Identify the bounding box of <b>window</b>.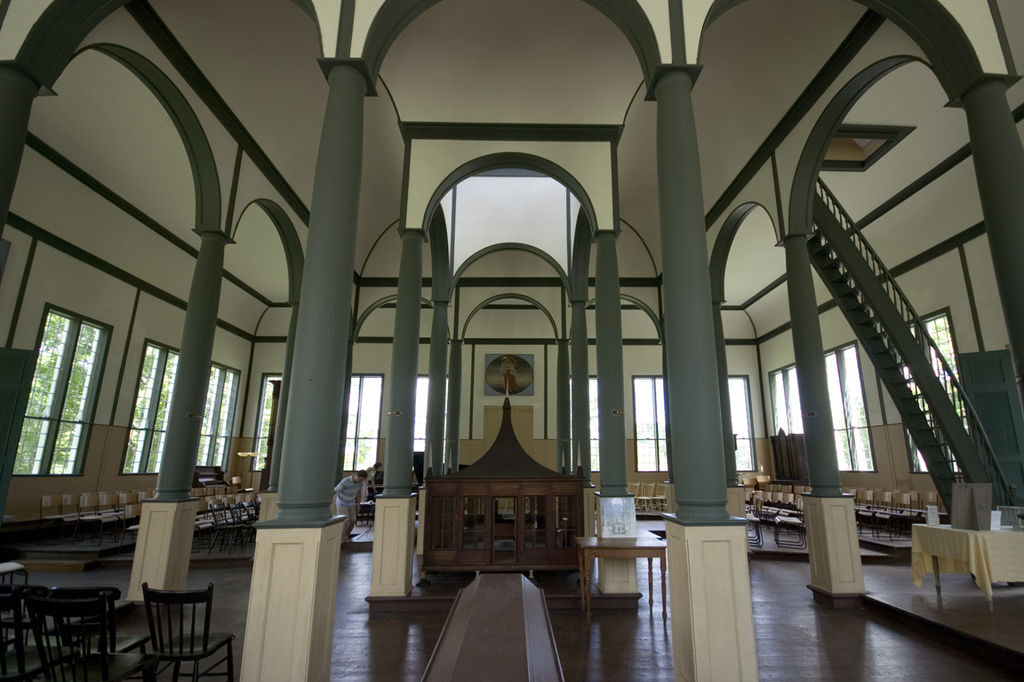
(x1=196, y1=360, x2=236, y2=477).
